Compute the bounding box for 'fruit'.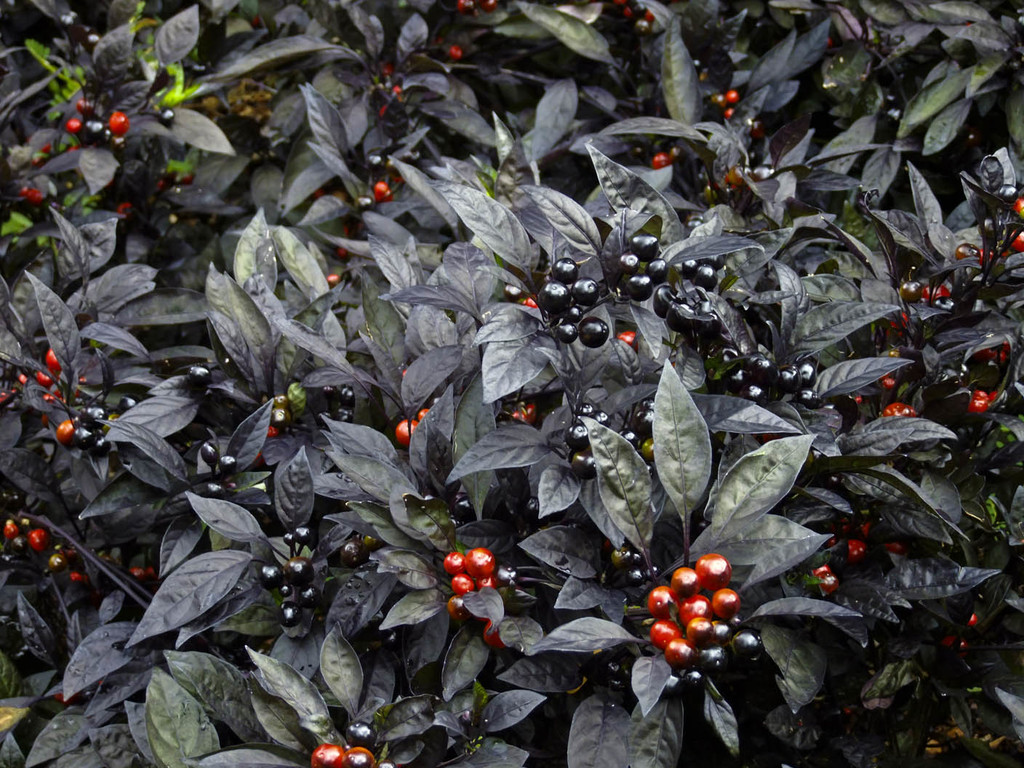
left=358, top=196, right=378, bottom=207.
